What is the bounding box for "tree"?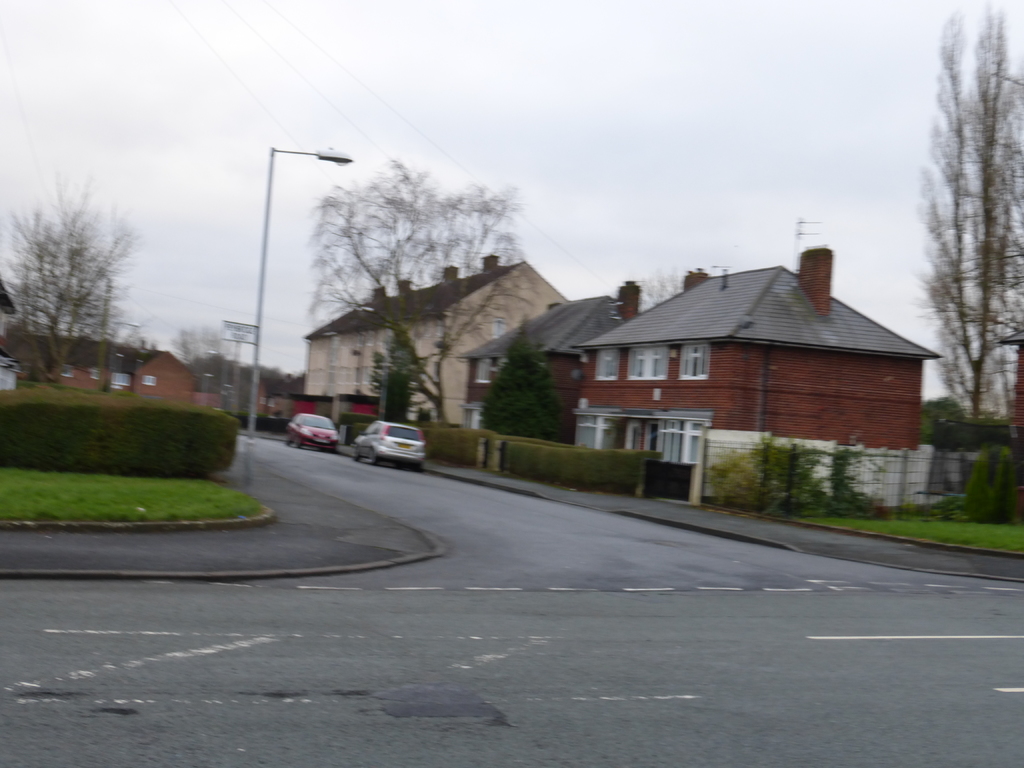
159:330:245:421.
